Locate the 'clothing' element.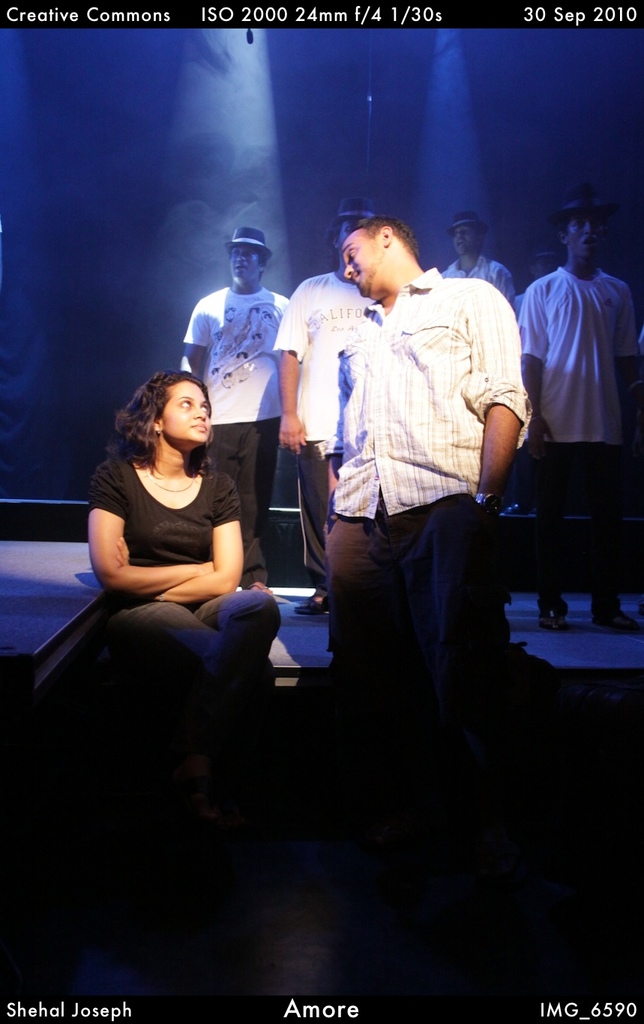
Element bbox: x1=520, y1=266, x2=643, y2=589.
